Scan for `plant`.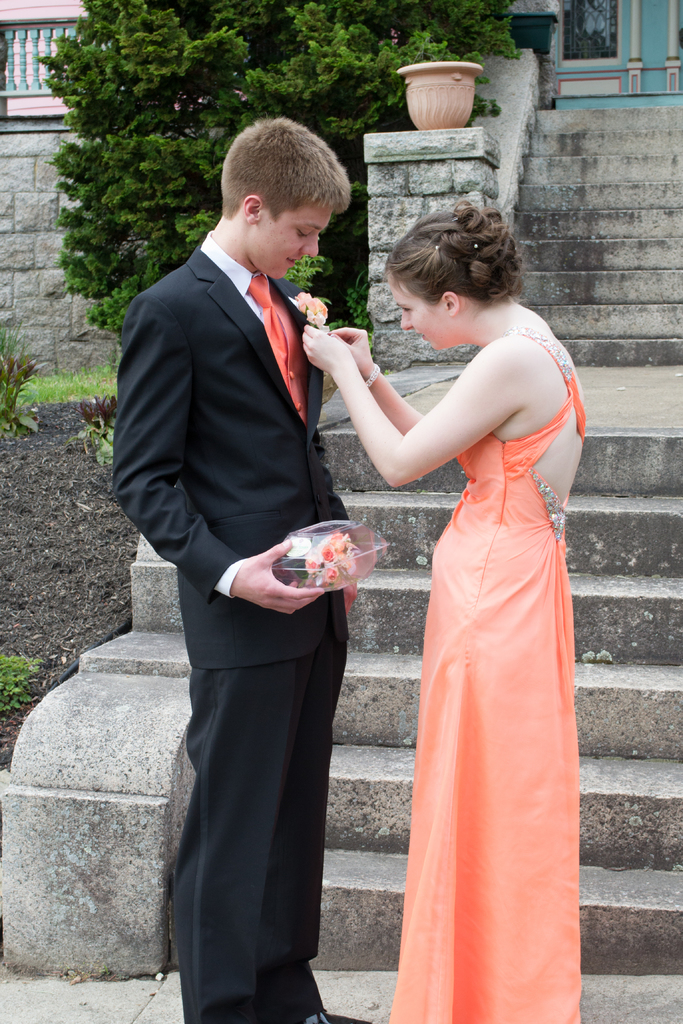
Scan result: <box>0,339,131,417</box>.
